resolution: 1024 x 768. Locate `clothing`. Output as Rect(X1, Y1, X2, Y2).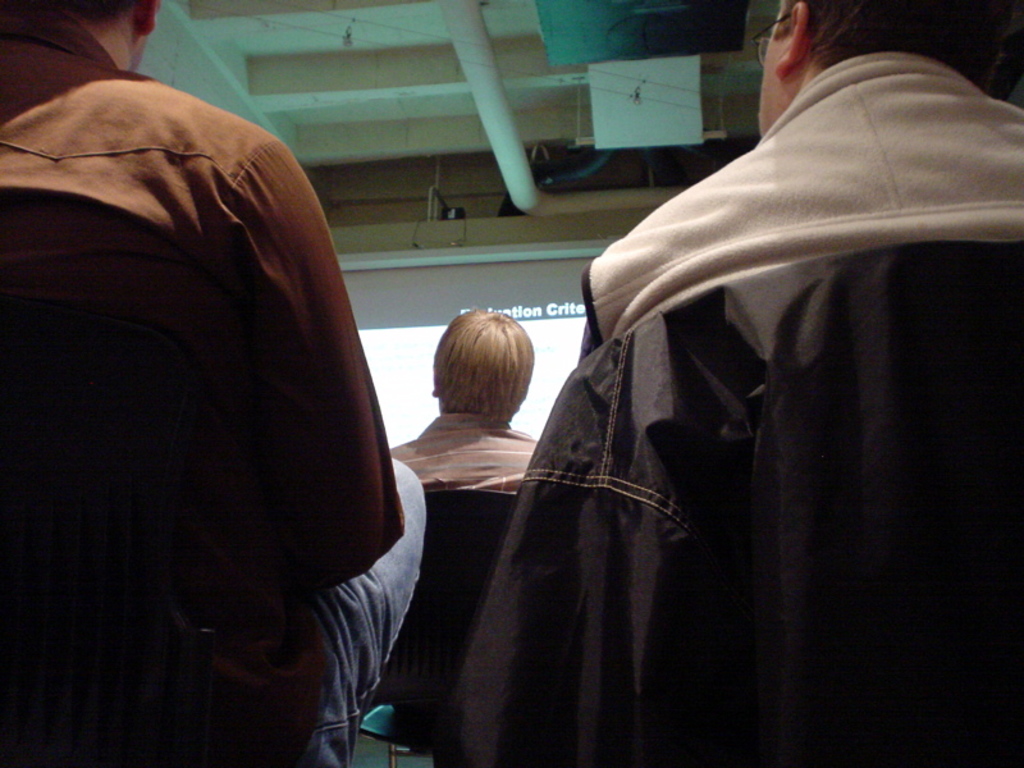
Rect(389, 412, 541, 490).
